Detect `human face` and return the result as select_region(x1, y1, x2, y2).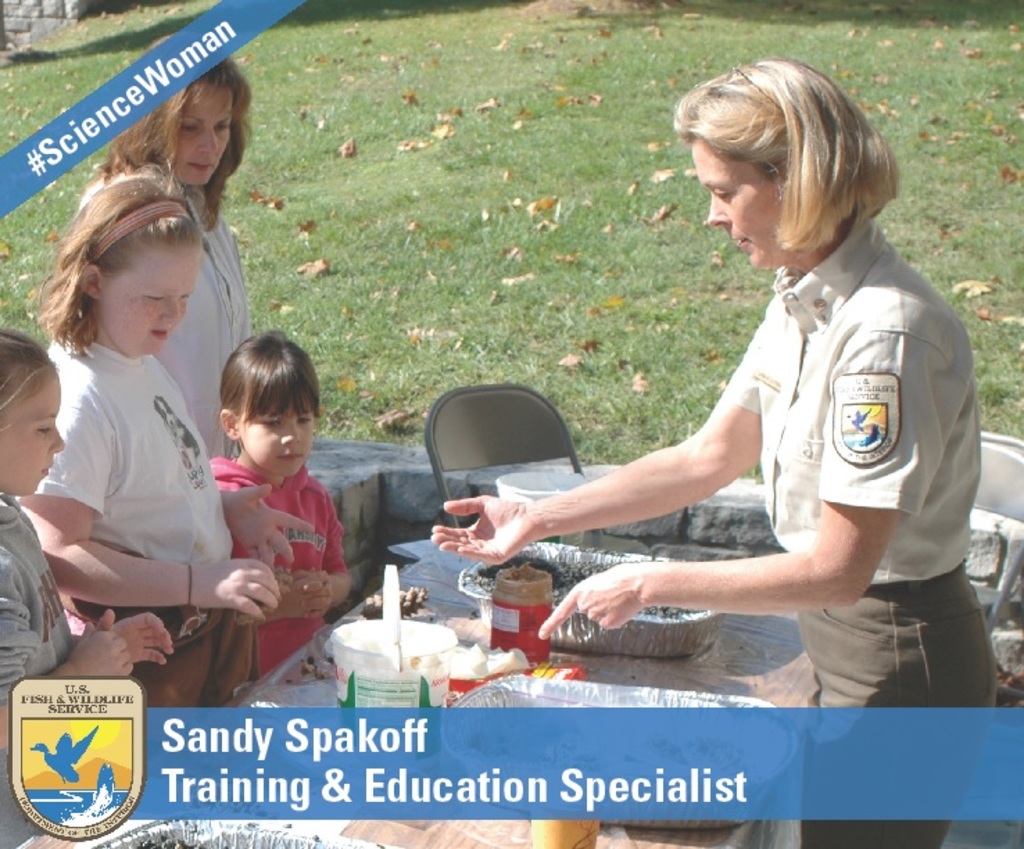
select_region(239, 400, 315, 472).
